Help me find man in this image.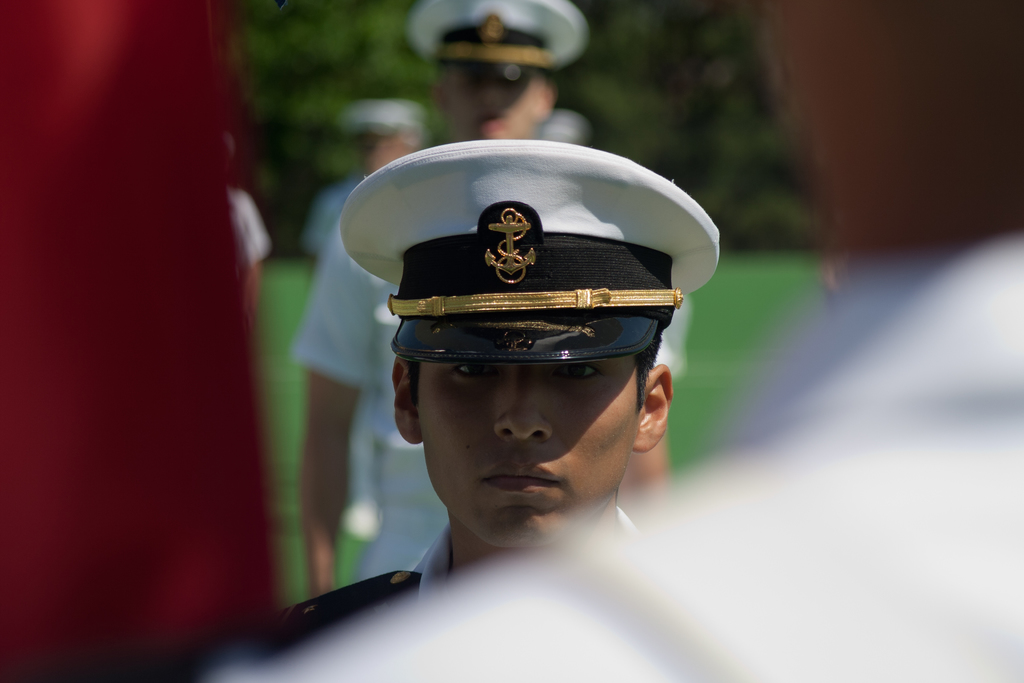
Found it: locate(296, 95, 425, 266).
